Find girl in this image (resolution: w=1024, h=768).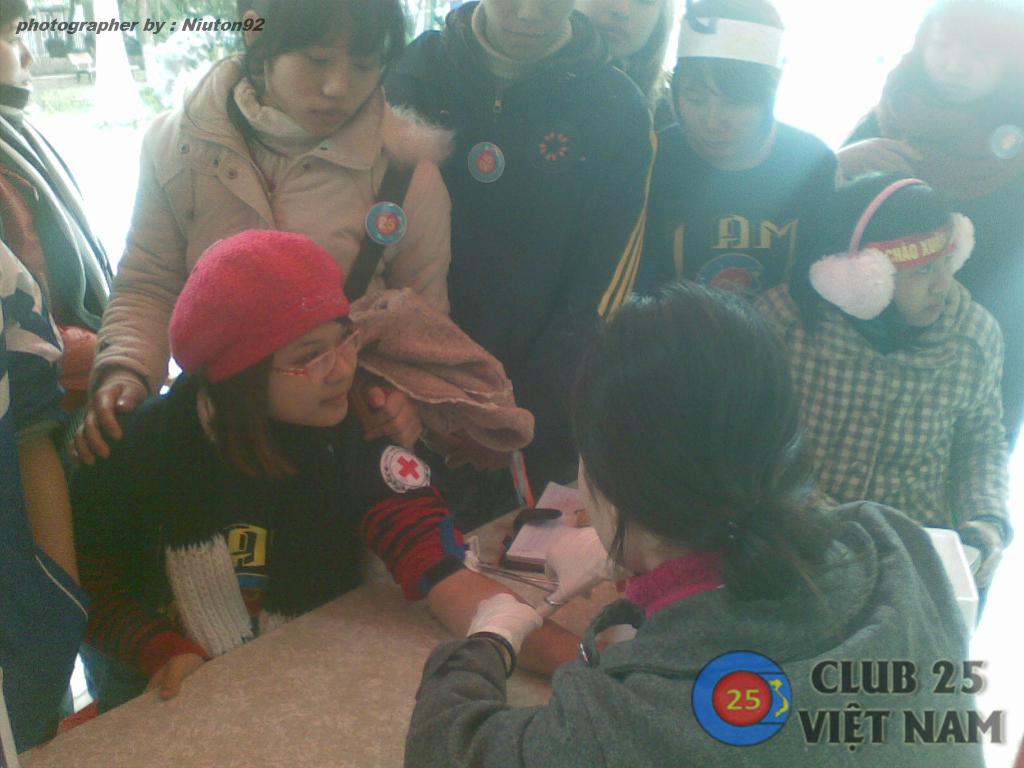
(746, 172, 1017, 618).
